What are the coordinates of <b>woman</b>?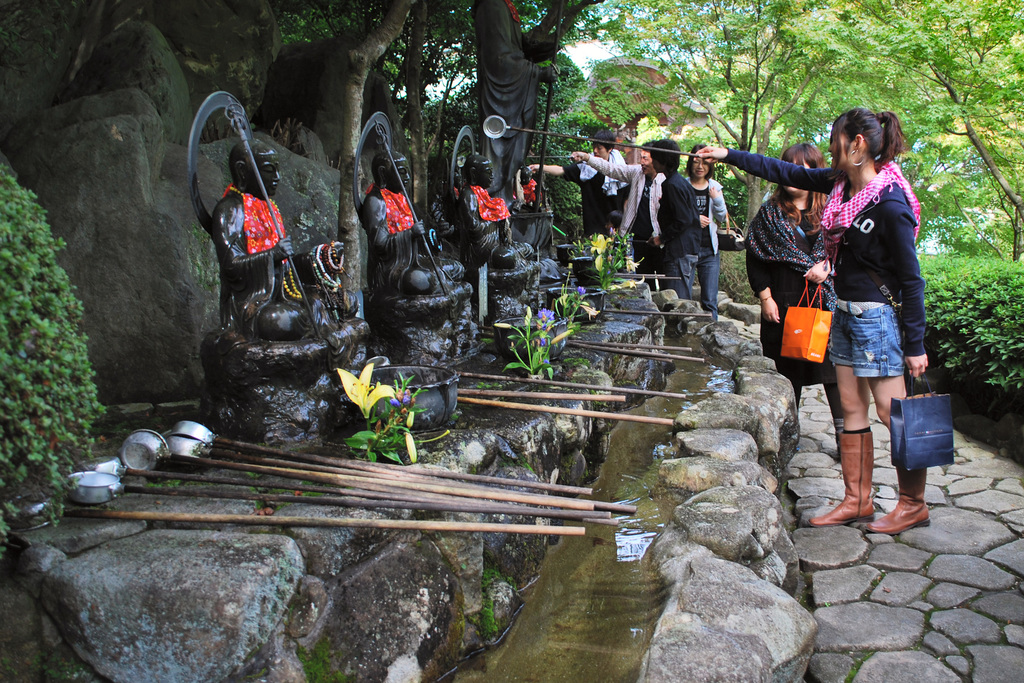
694:108:934:537.
